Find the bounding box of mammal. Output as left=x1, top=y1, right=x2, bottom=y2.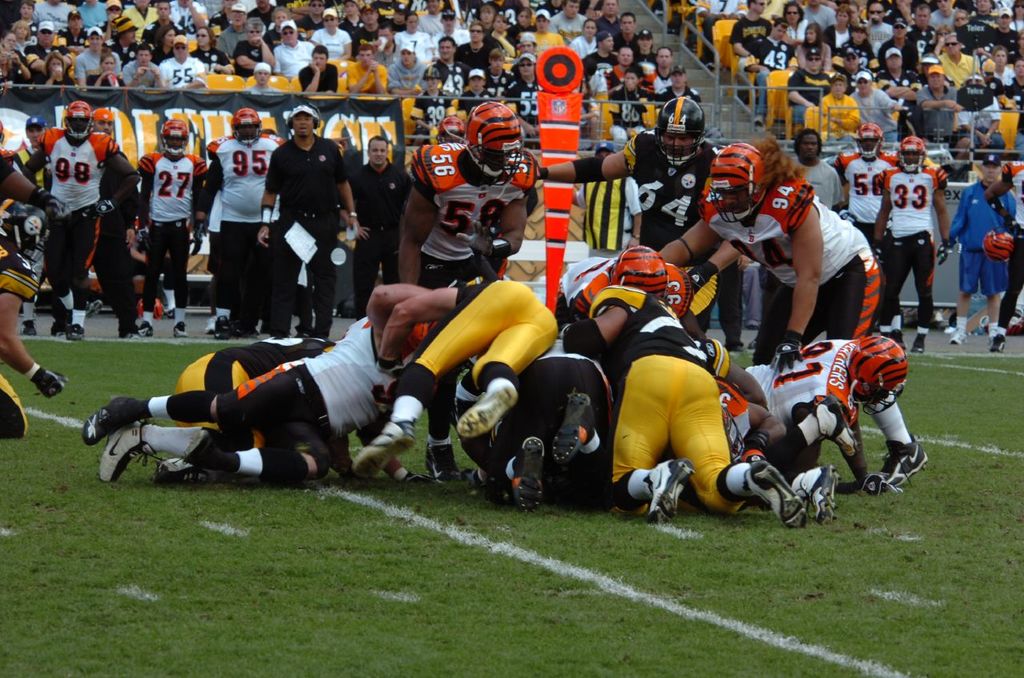
left=871, top=135, right=945, bottom=355.
